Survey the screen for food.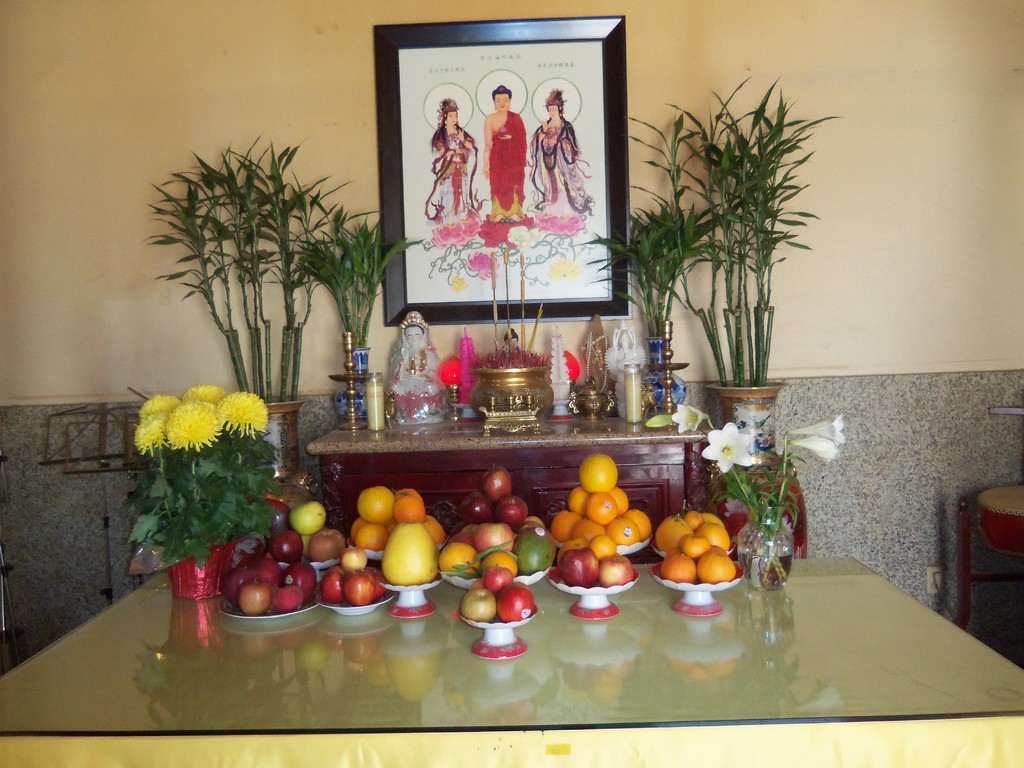
Survey found: 356:486:394:524.
